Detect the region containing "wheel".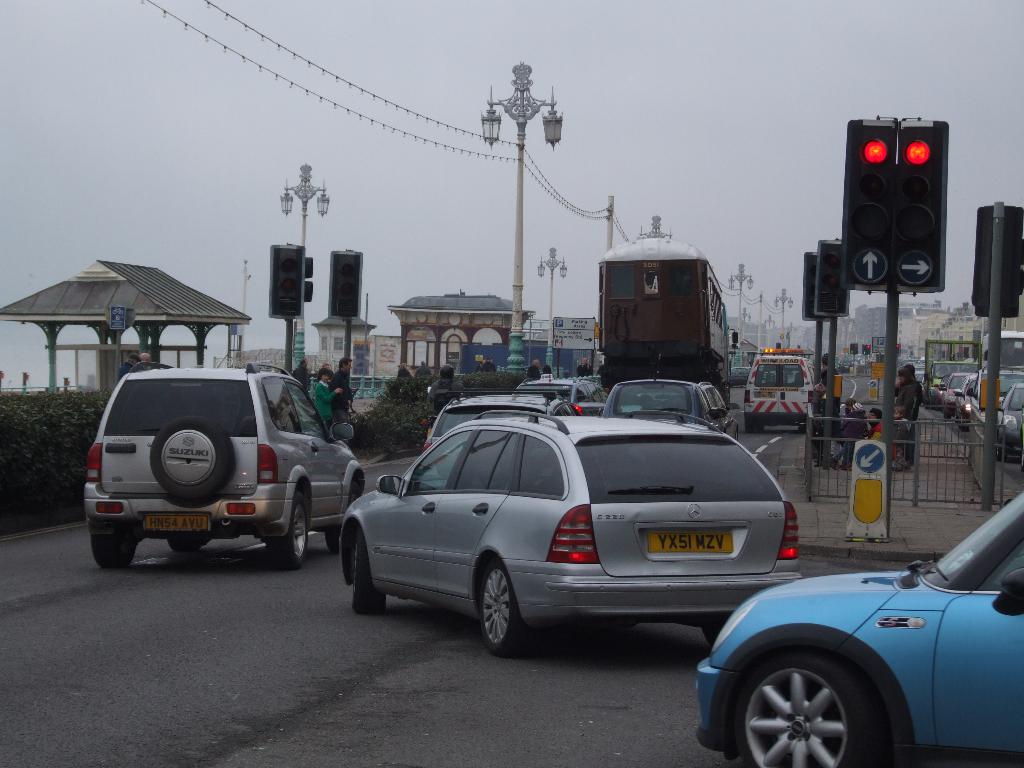
[86, 516, 136, 572].
